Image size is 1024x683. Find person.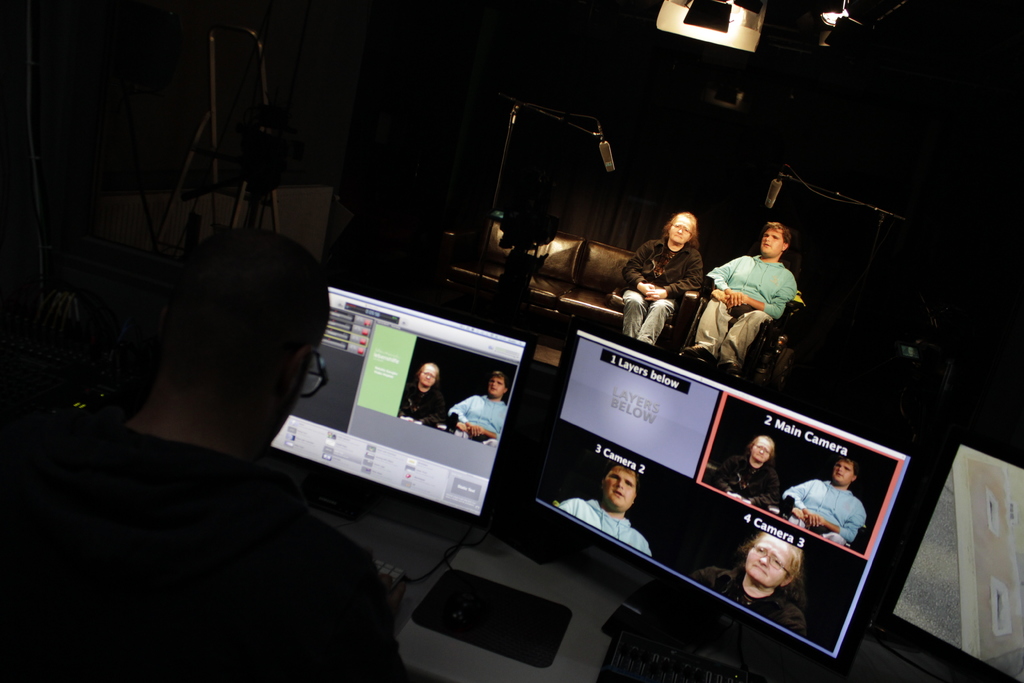
708/429/781/508.
